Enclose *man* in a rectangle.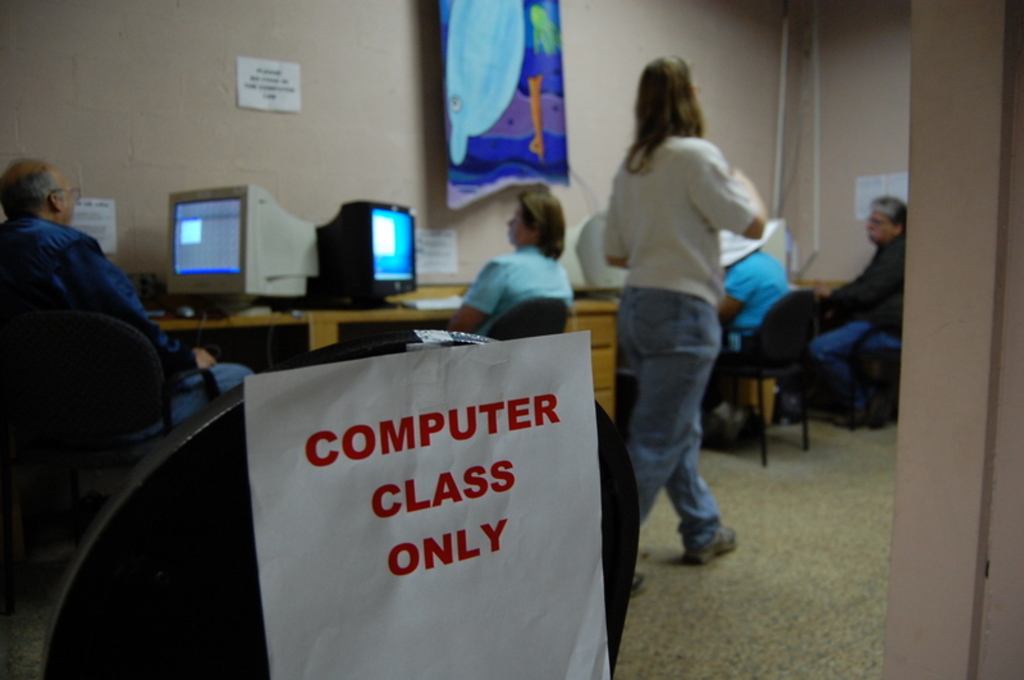
[0, 150, 188, 482].
